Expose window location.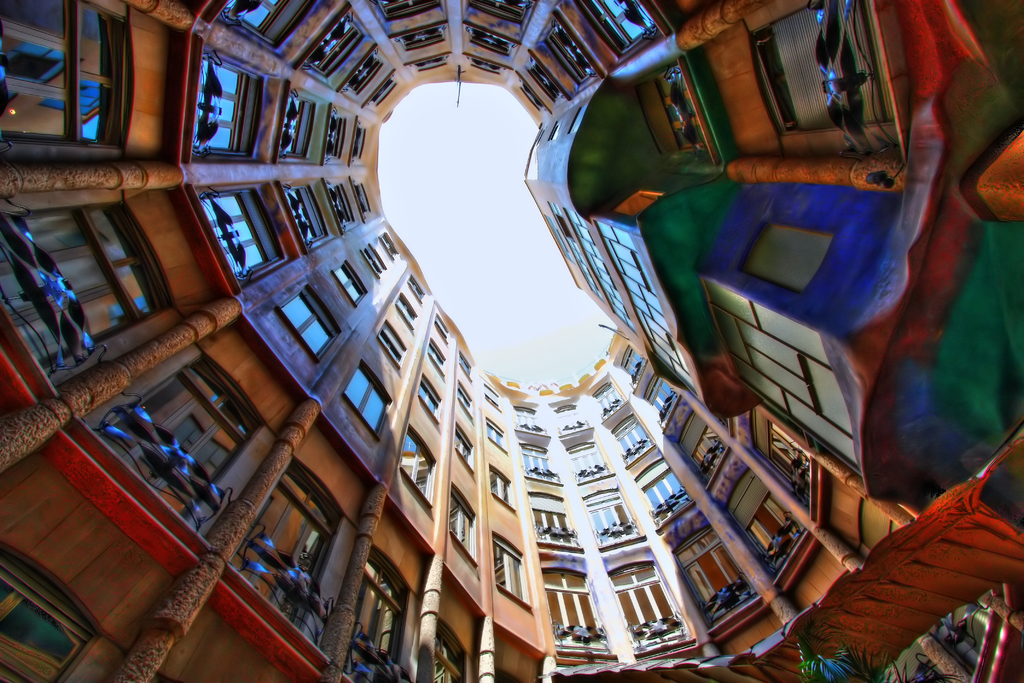
Exposed at x1=400 y1=25 x2=447 y2=51.
